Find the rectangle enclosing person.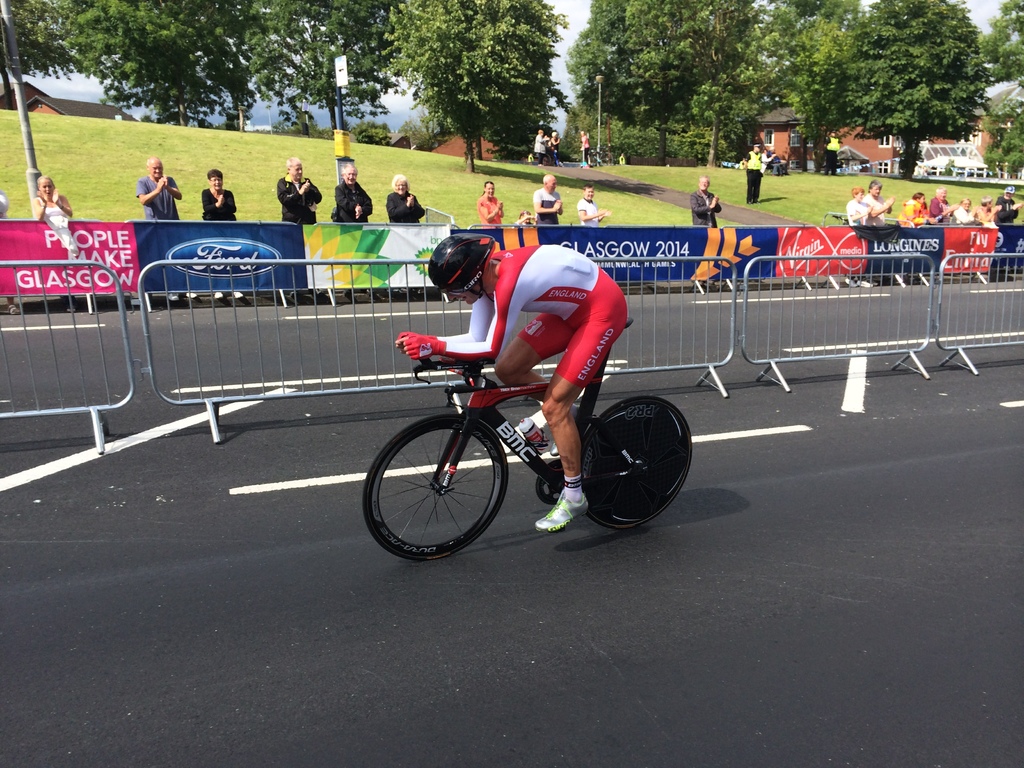
31 174 74 314.
